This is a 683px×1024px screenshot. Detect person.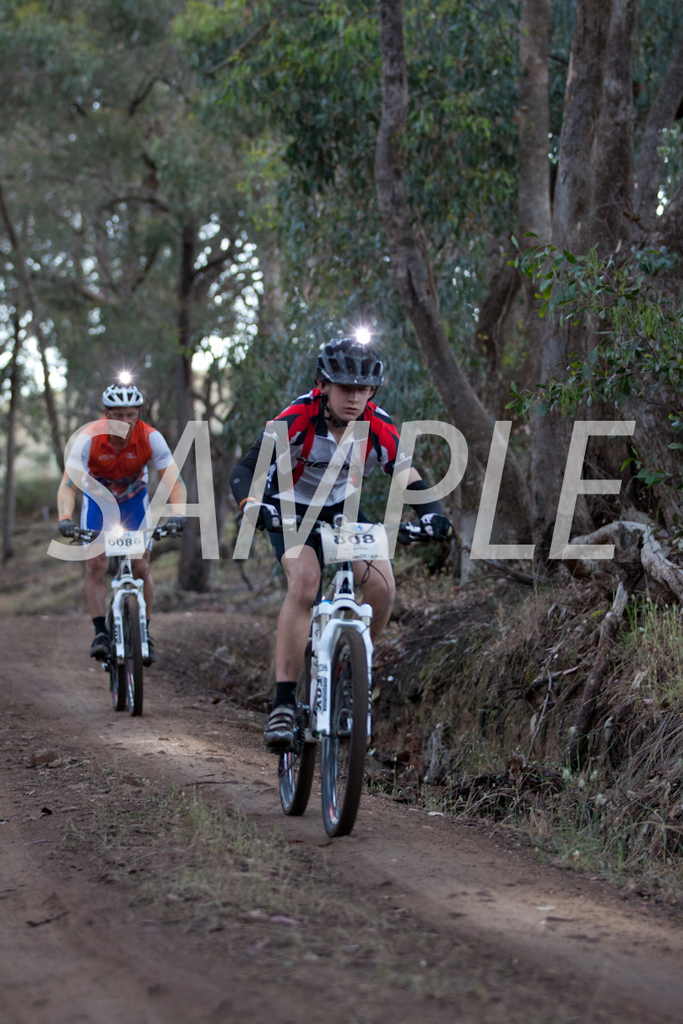
(229,328,460,758).
